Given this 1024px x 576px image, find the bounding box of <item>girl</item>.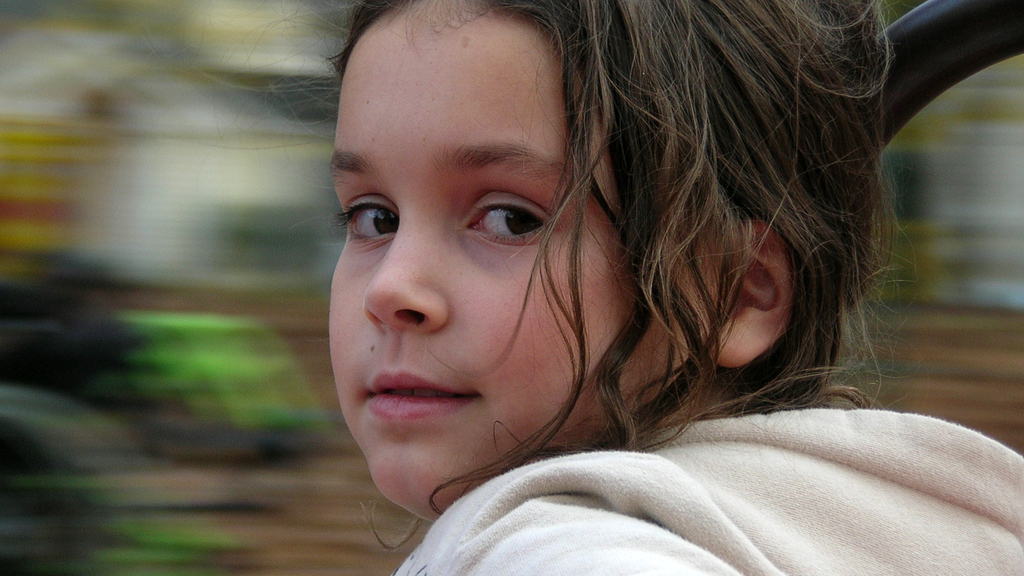
141:0:1023:575.
